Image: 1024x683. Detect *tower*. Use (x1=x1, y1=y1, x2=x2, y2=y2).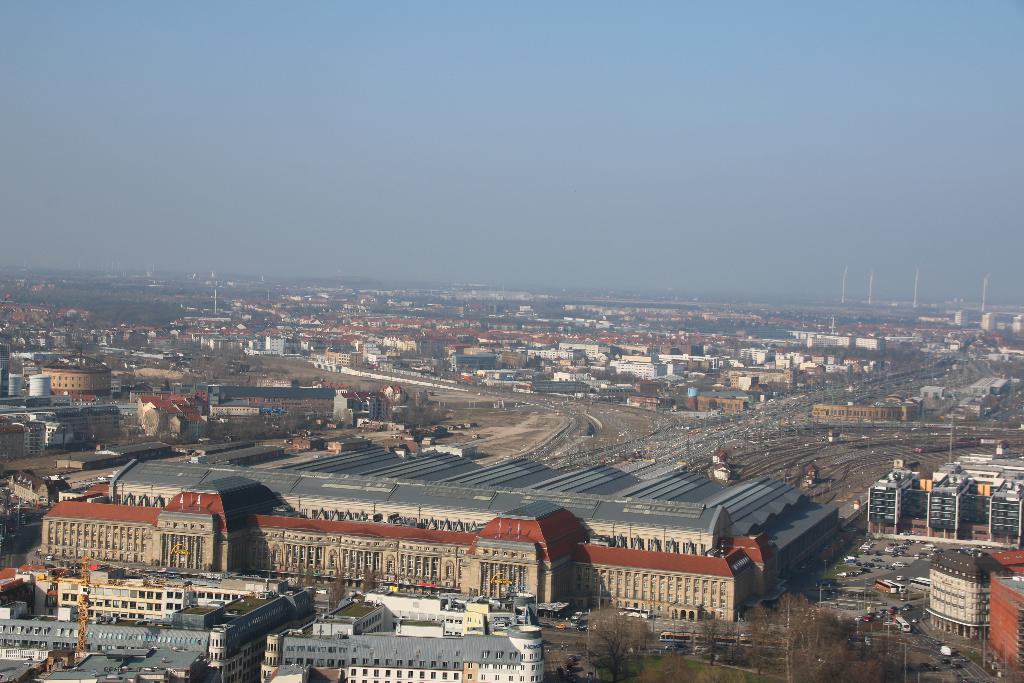
(x1=973, y1=277, x2=990, y2=314).
